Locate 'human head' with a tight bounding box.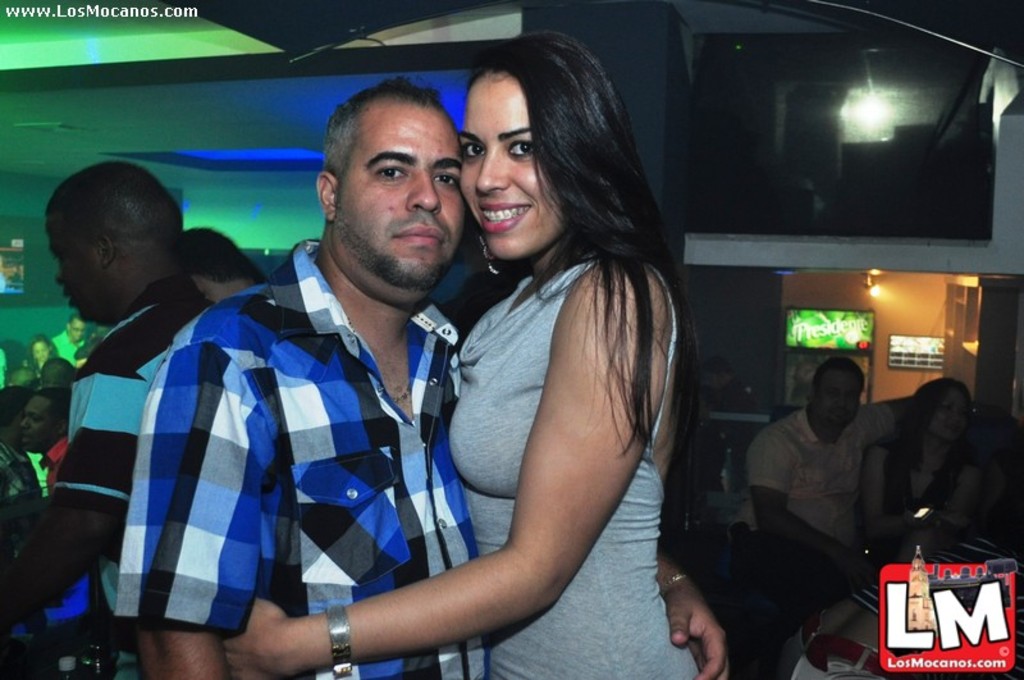
rect(0, 388, 28, 451).
